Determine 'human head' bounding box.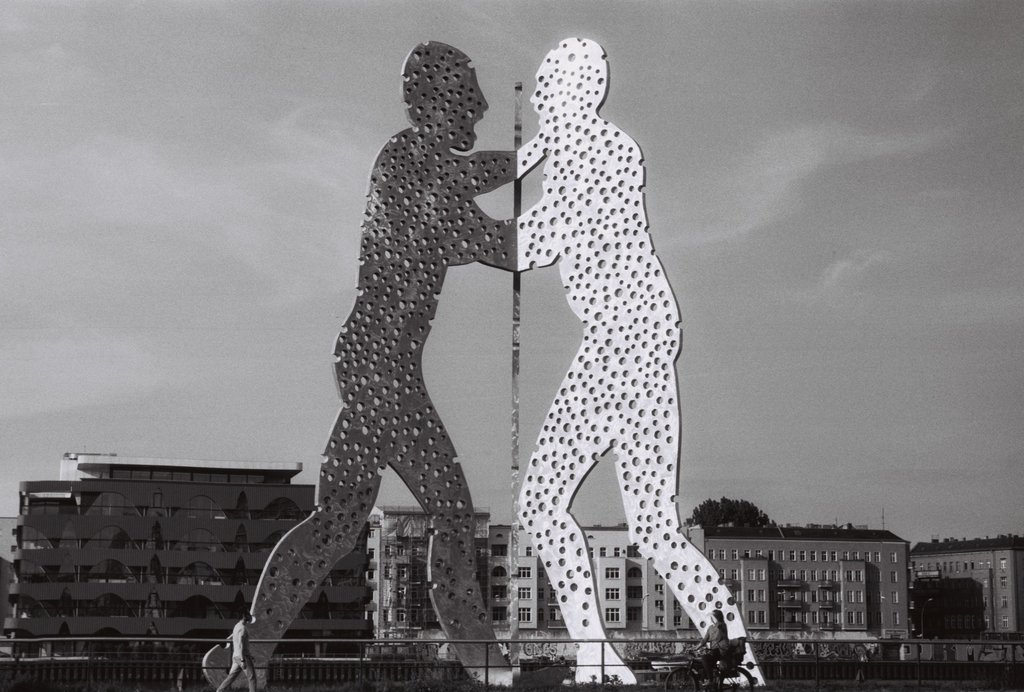
Determined: (left=399, top=57, right=496, bottom=138).
